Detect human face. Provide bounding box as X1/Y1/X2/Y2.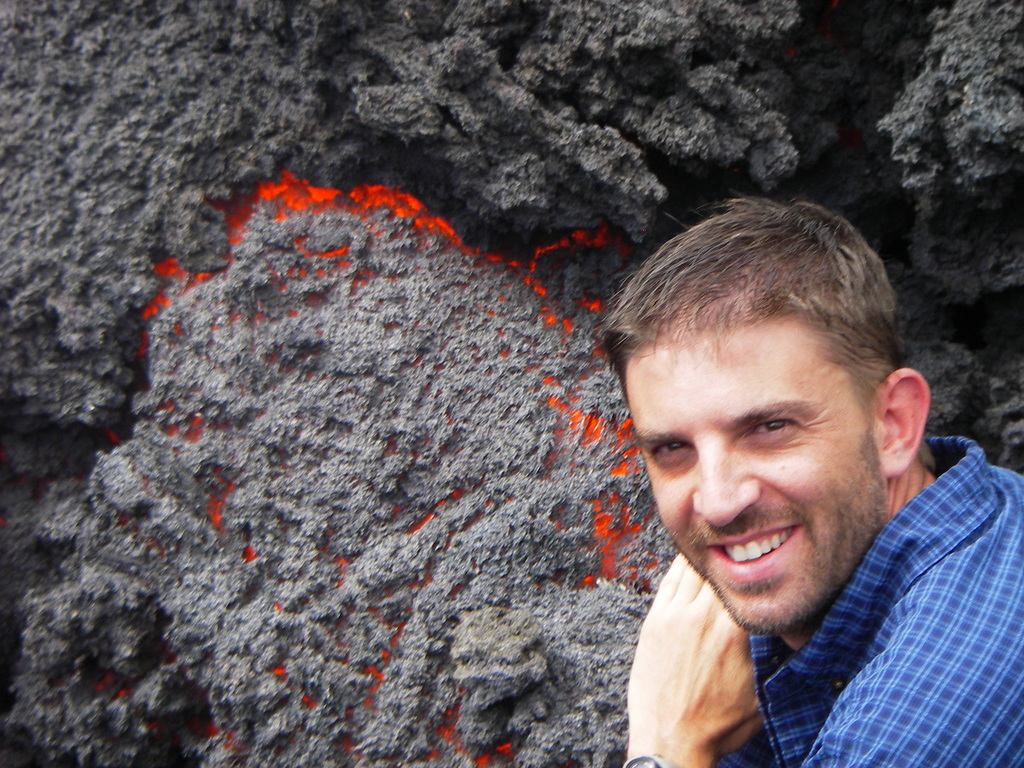
605/320/881/630.
